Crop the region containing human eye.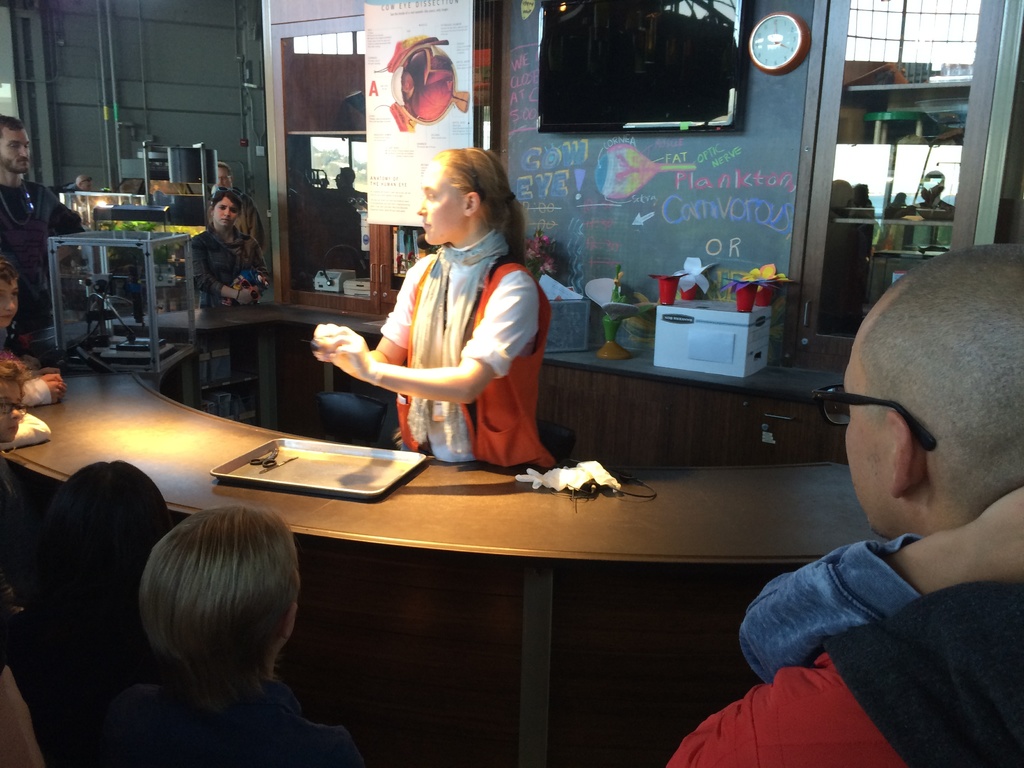
Crop region: [216, 207, 225, 212].
